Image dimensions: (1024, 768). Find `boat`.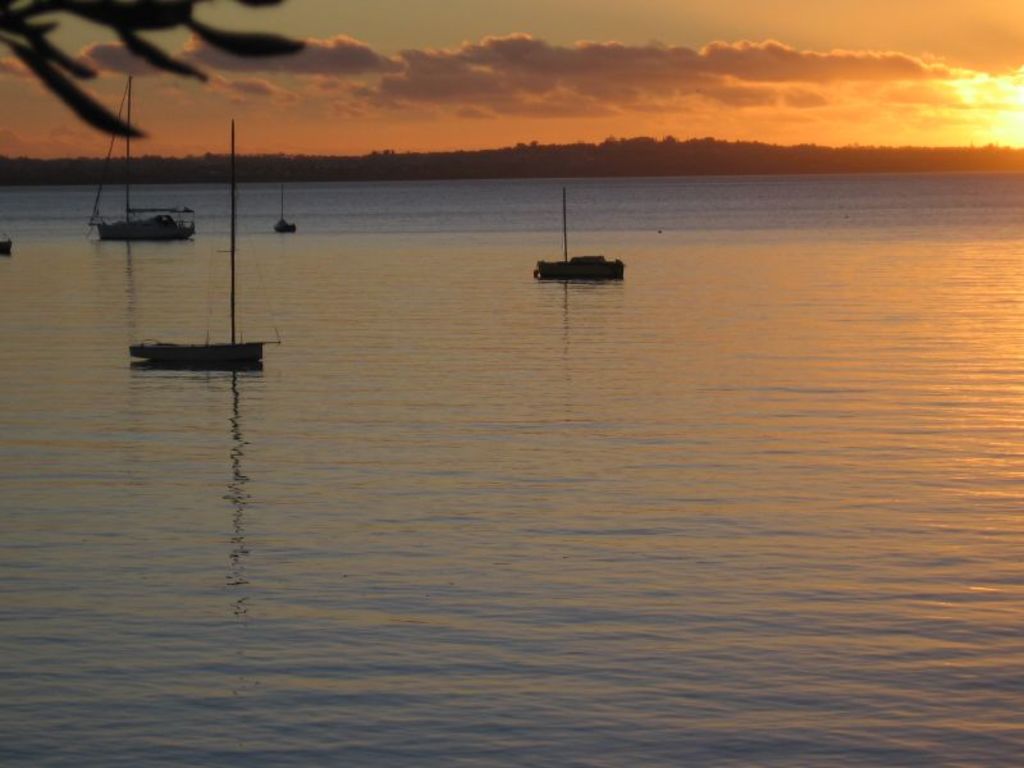
128/119/275/367.
